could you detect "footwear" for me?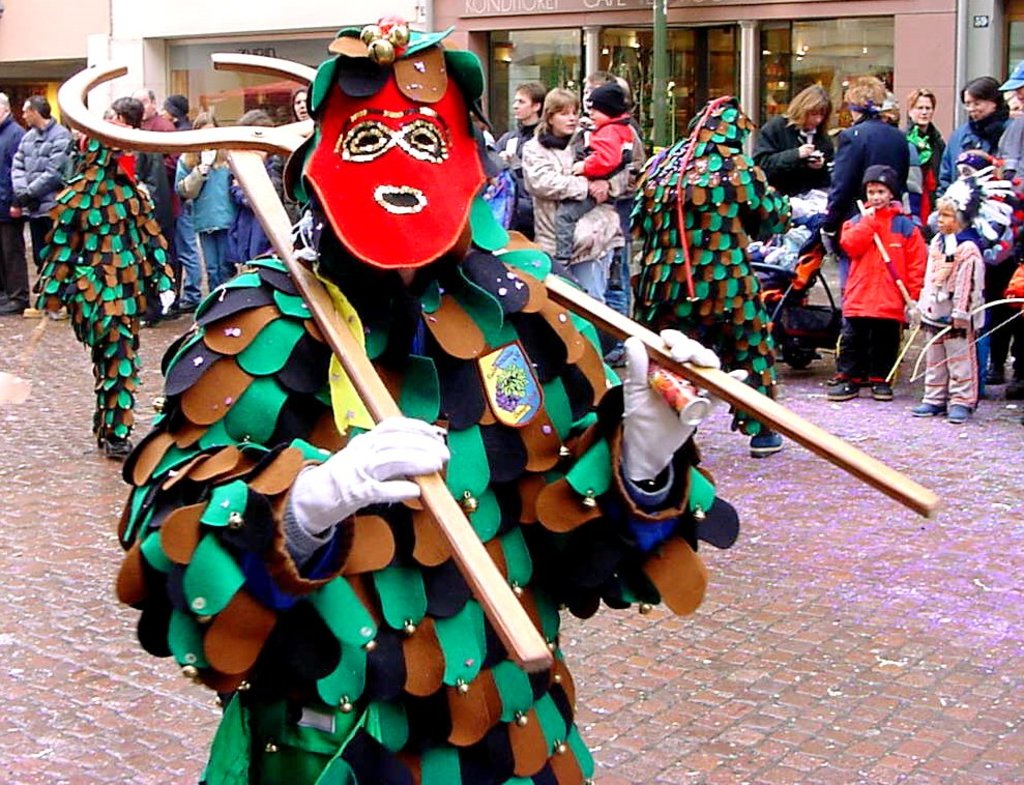
Detection result: {"x1": 0, "y1": 290, "x2": 6, "y2": 302}.
